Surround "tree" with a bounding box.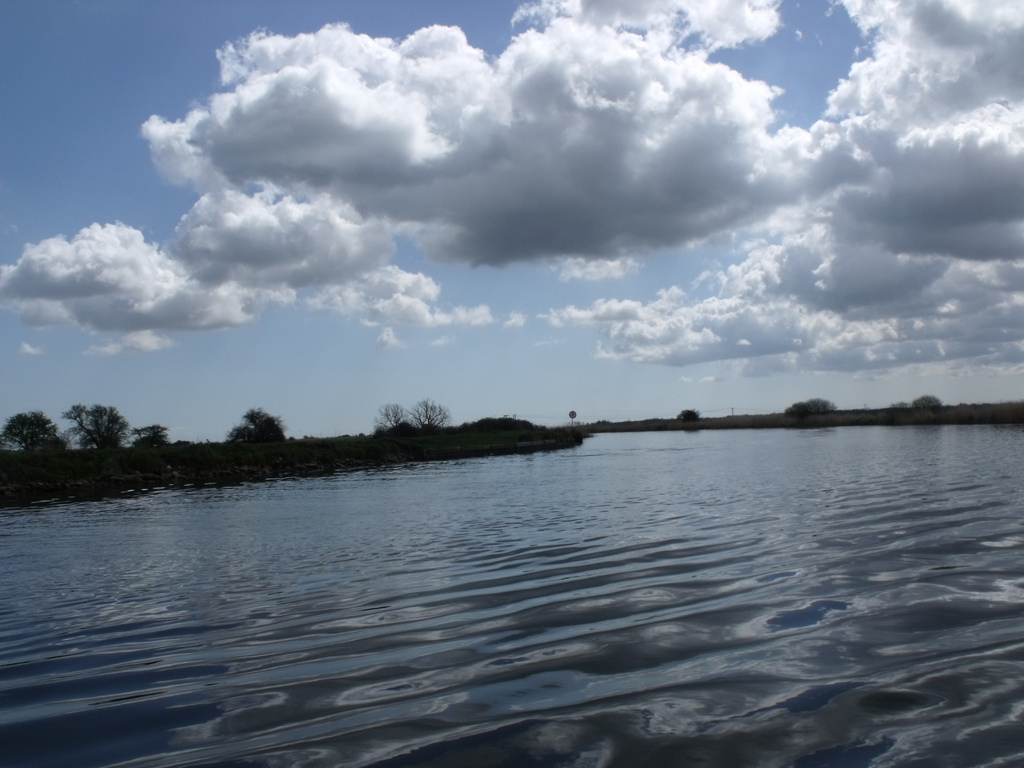
<region>376, 399, 412, 428</region>.
